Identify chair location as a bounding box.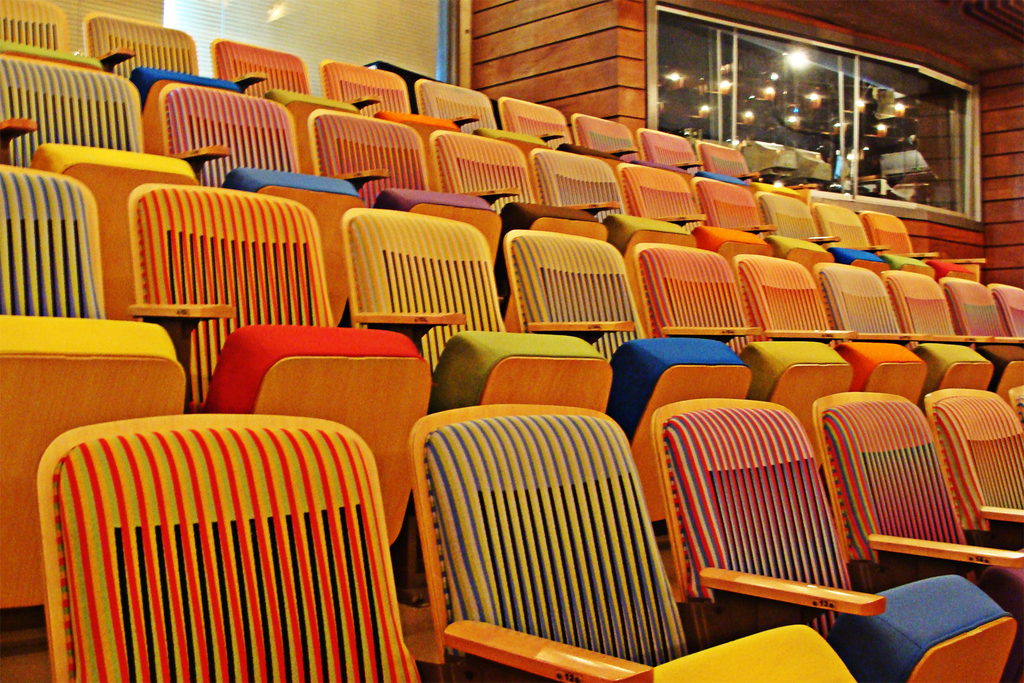
{"x1": 811, "y1": 195, "x2": 887, "y2": 270}.
